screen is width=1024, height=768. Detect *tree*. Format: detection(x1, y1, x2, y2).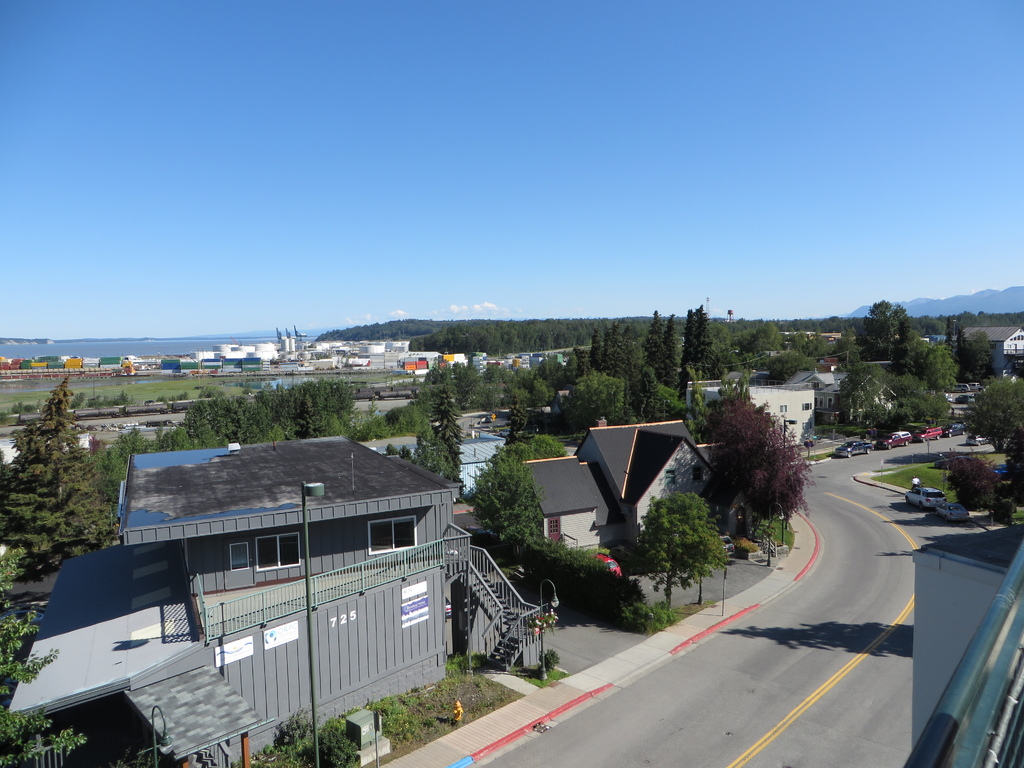
detection(92, 447, 127, 503).
